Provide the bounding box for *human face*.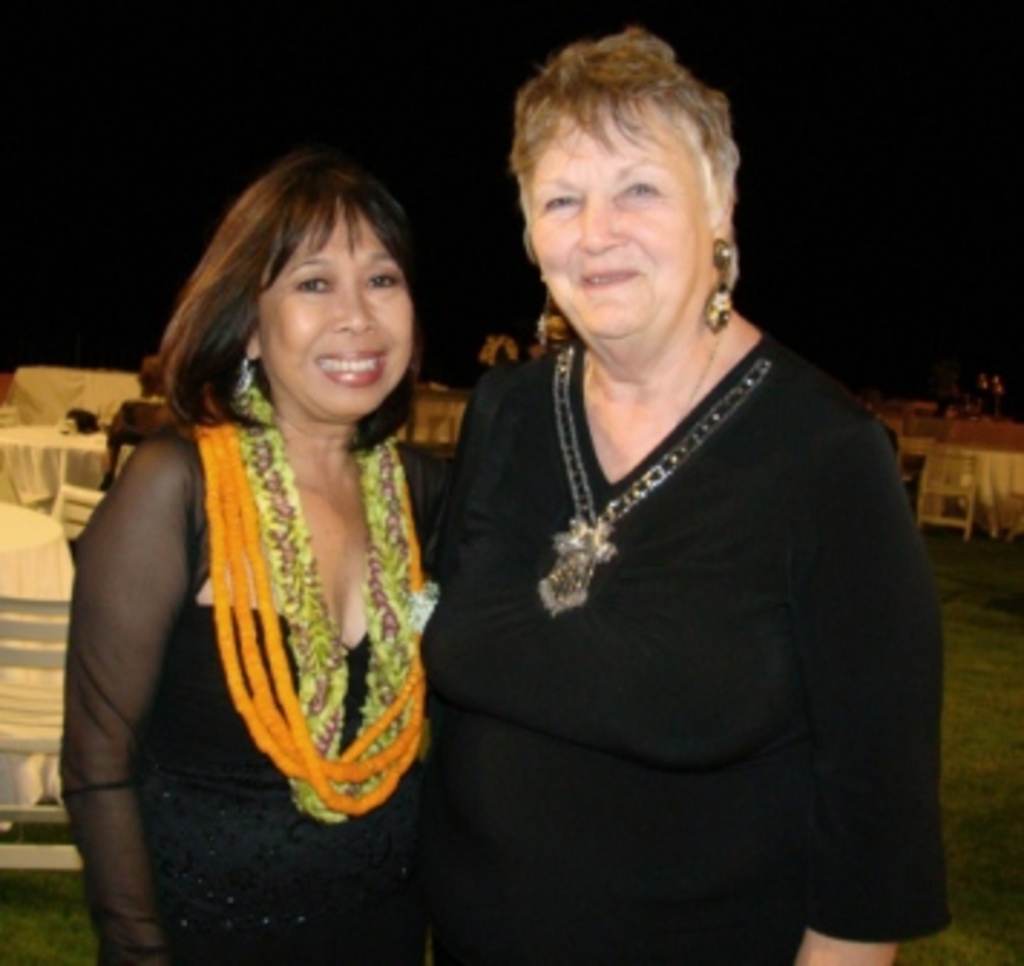
253,204,406,408.
